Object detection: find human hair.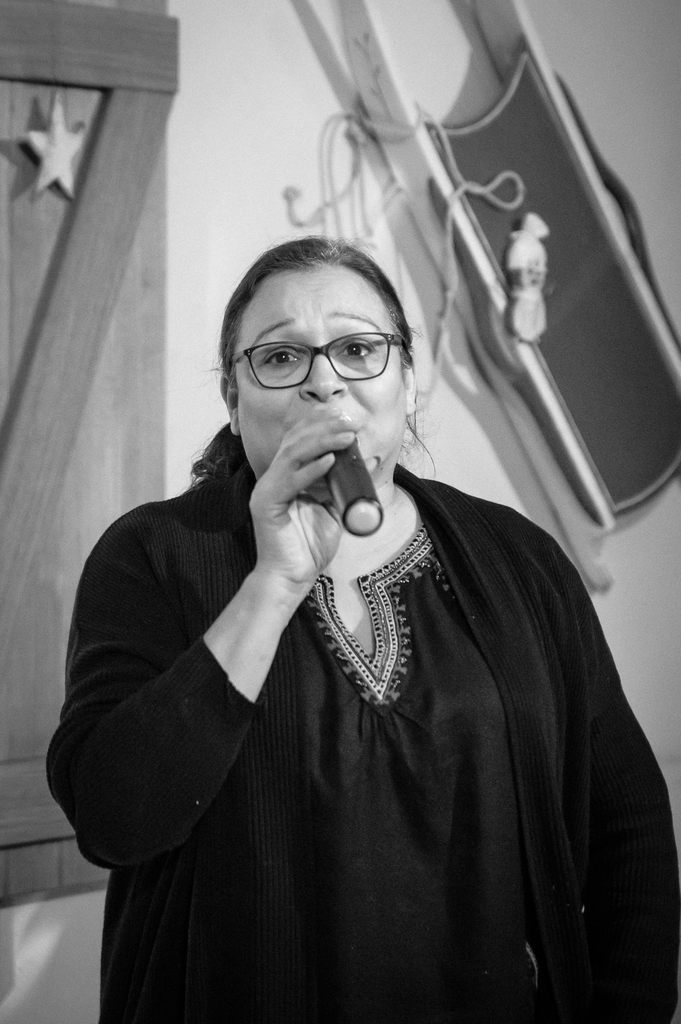
x1=220, y1=228, x2=416, y2=389.
